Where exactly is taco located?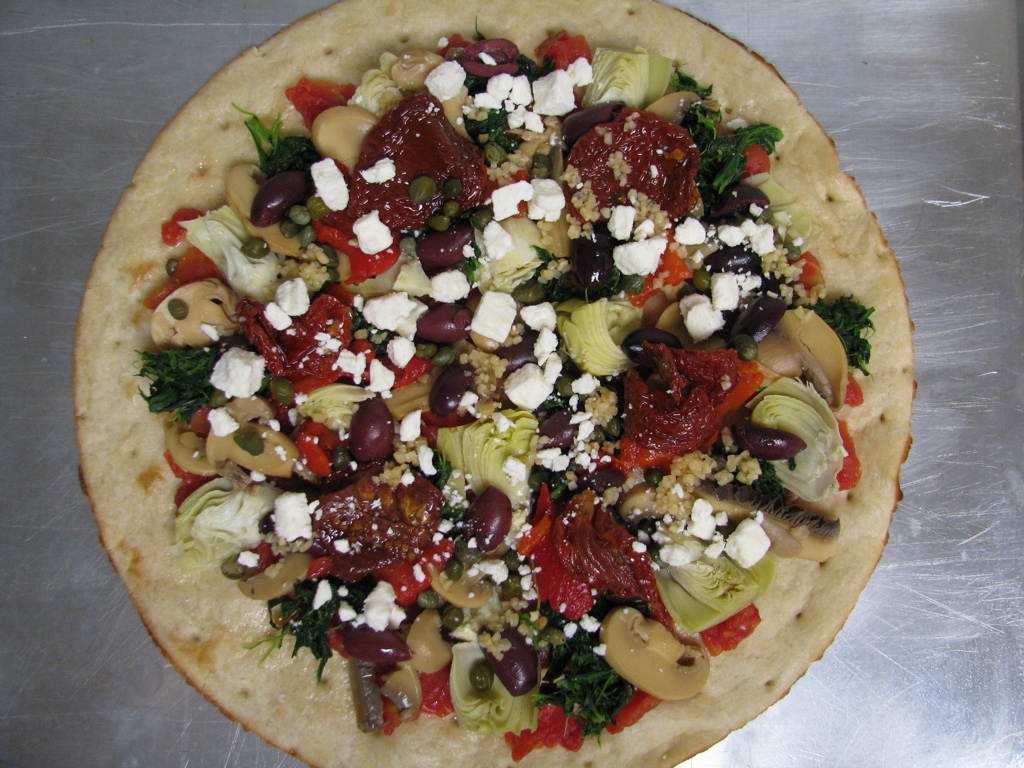
Its bounding box is box(74, 0, 918, 767).
